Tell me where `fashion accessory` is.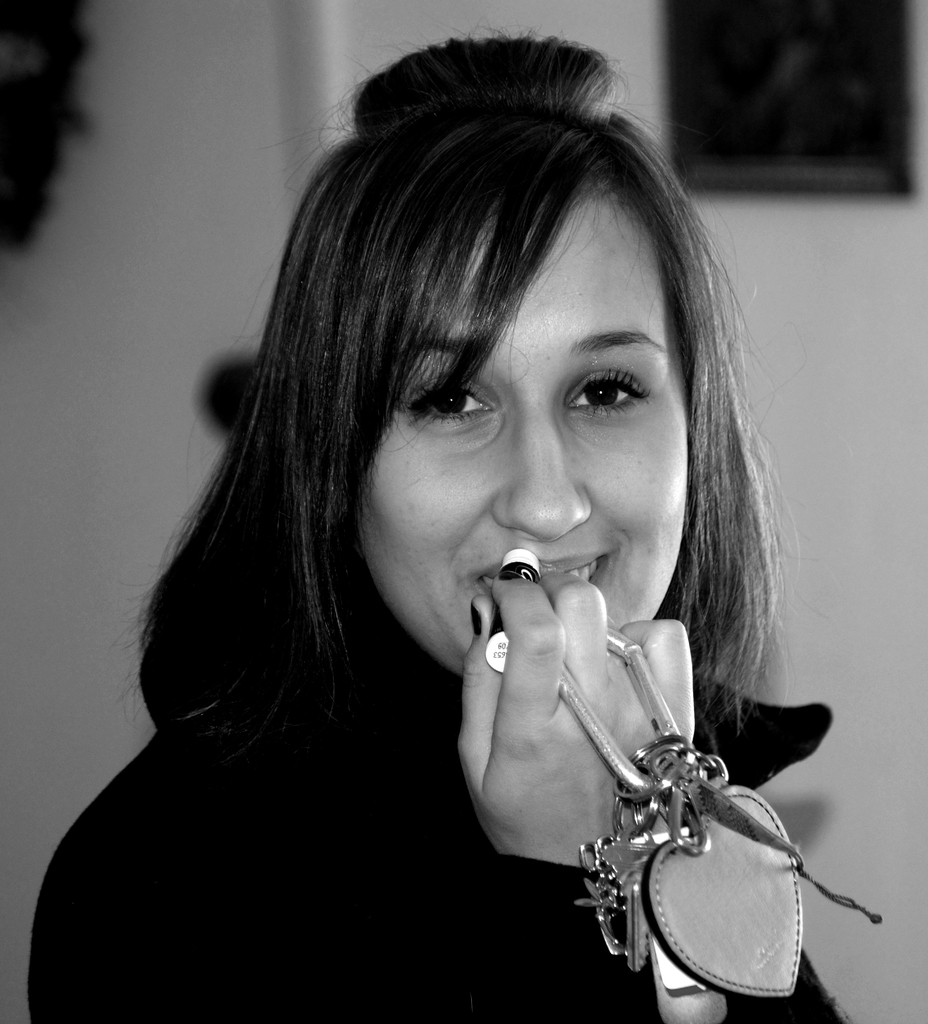
`fashion accessory` is at Rect(574, 628, 889, 993).
